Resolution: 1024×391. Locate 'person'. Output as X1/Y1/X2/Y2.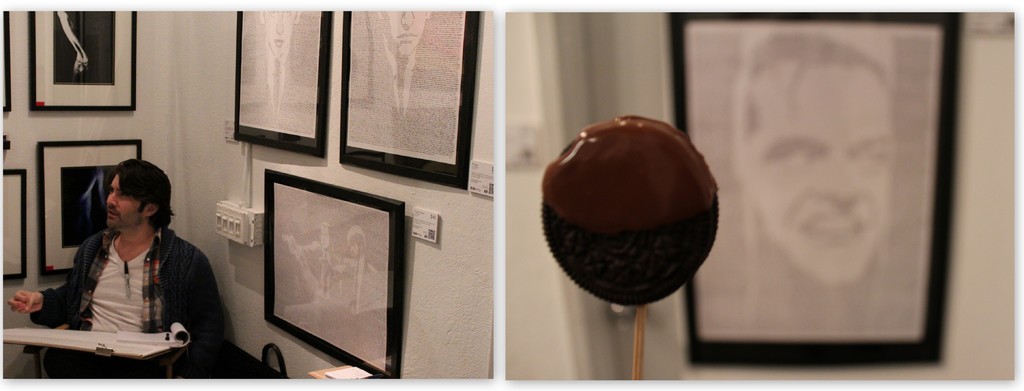
698/32/922/336.
